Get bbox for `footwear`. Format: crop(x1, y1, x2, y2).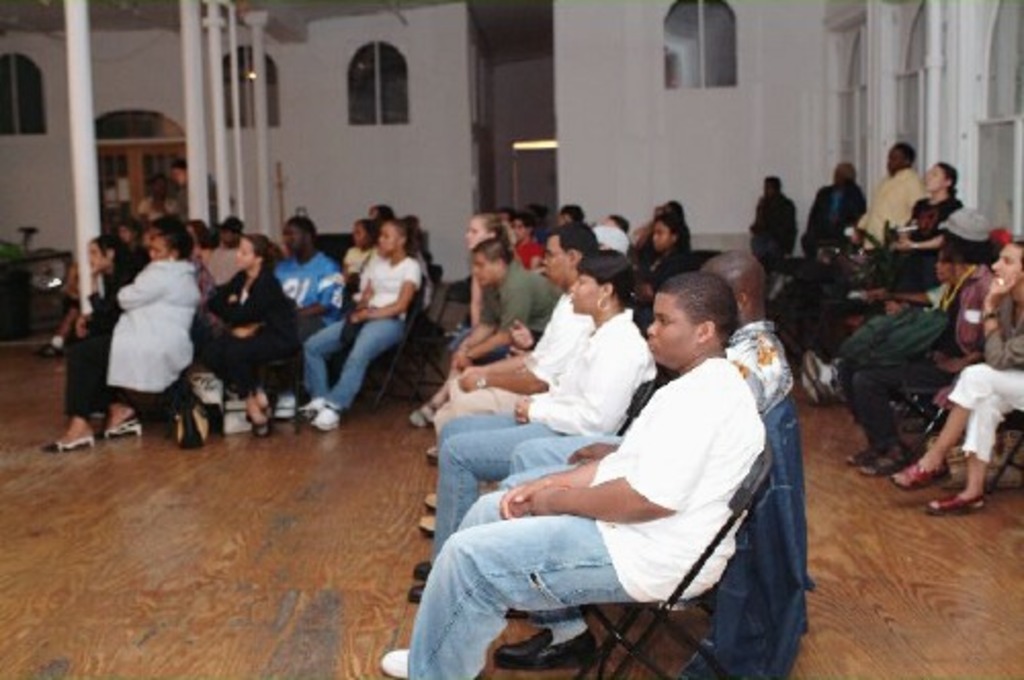
crop(47, 430, 98, 451).
